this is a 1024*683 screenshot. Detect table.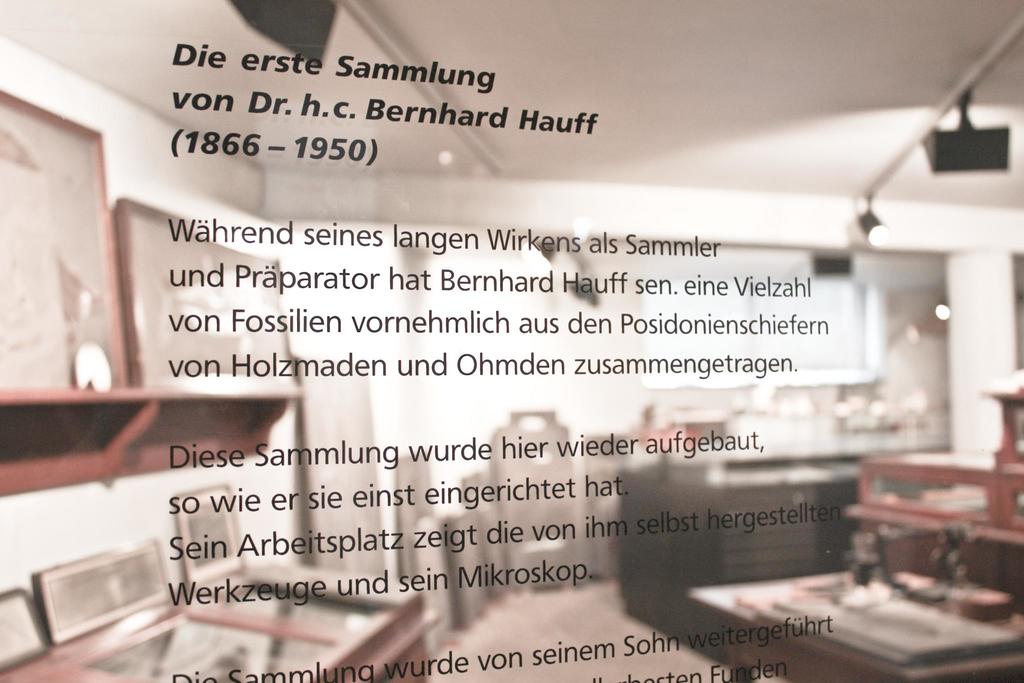
684,577,1023,682.
